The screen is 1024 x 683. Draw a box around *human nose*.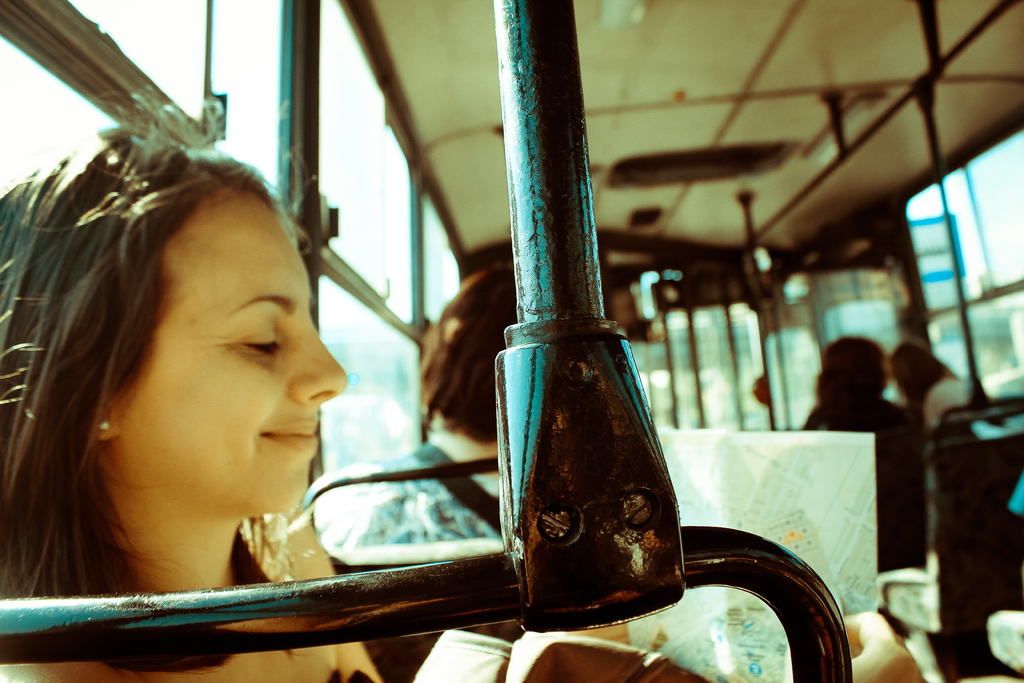
Rect(292, 329, 351, 411).
